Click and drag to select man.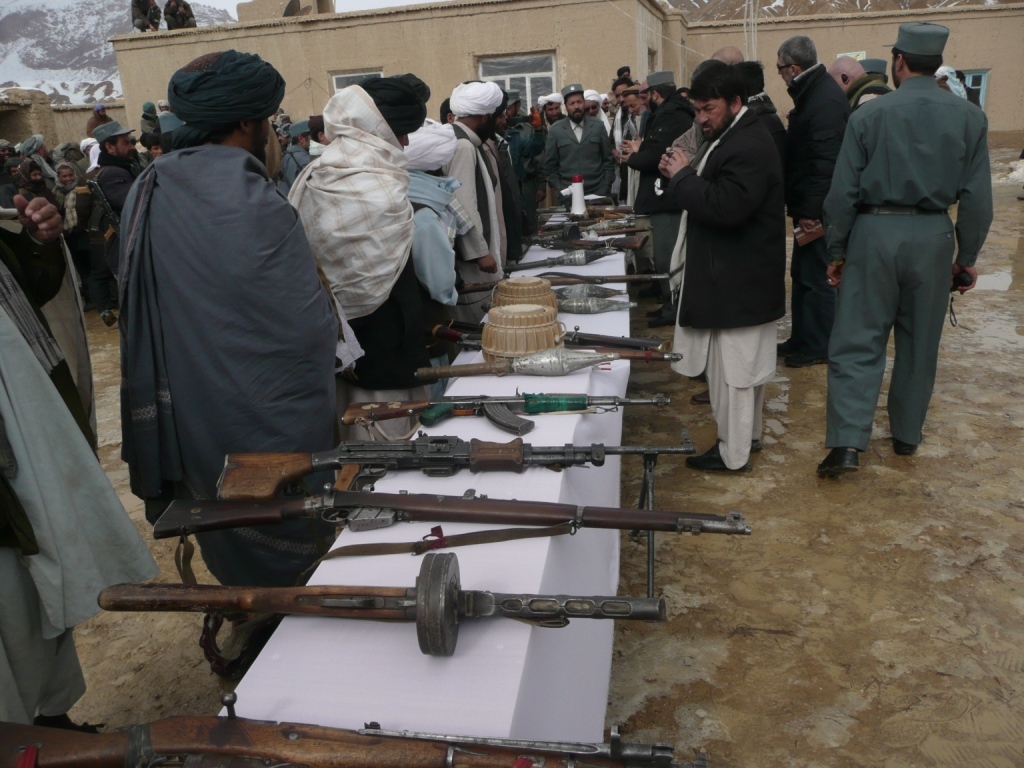
Selection: pyautogui.locateOnScreen(93, 121, 137, 204).
